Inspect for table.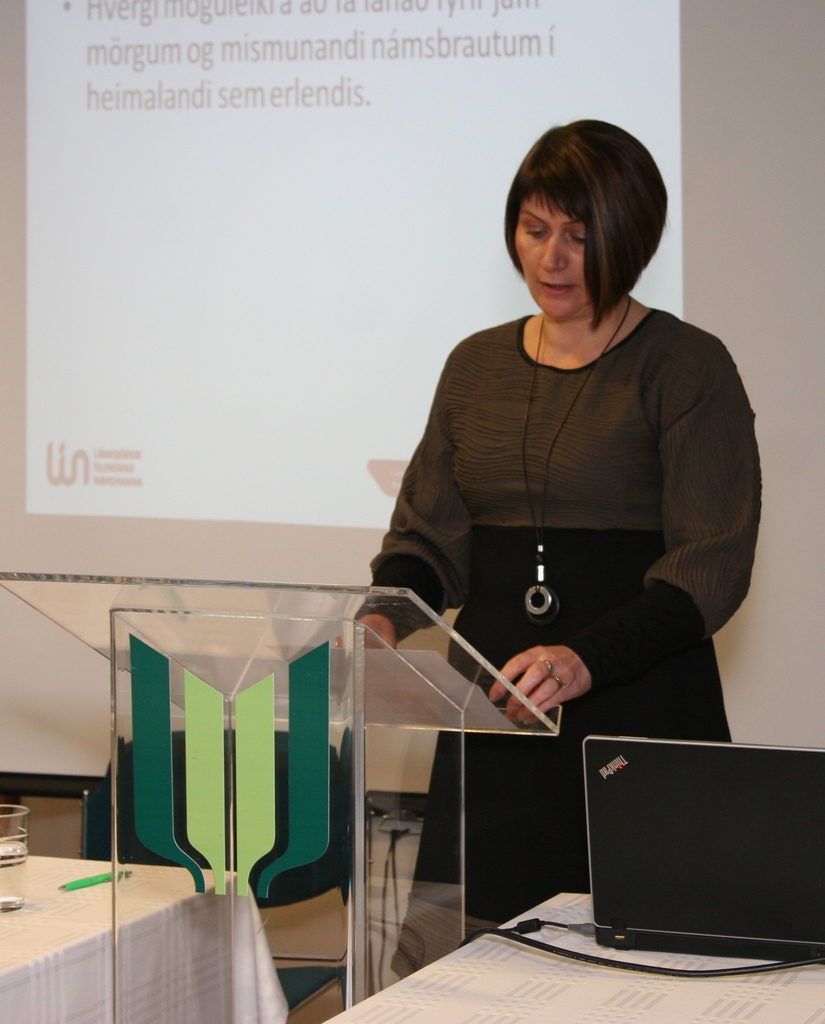
Inspection: x1=0 y1=851 x2=287 y2=1023.
